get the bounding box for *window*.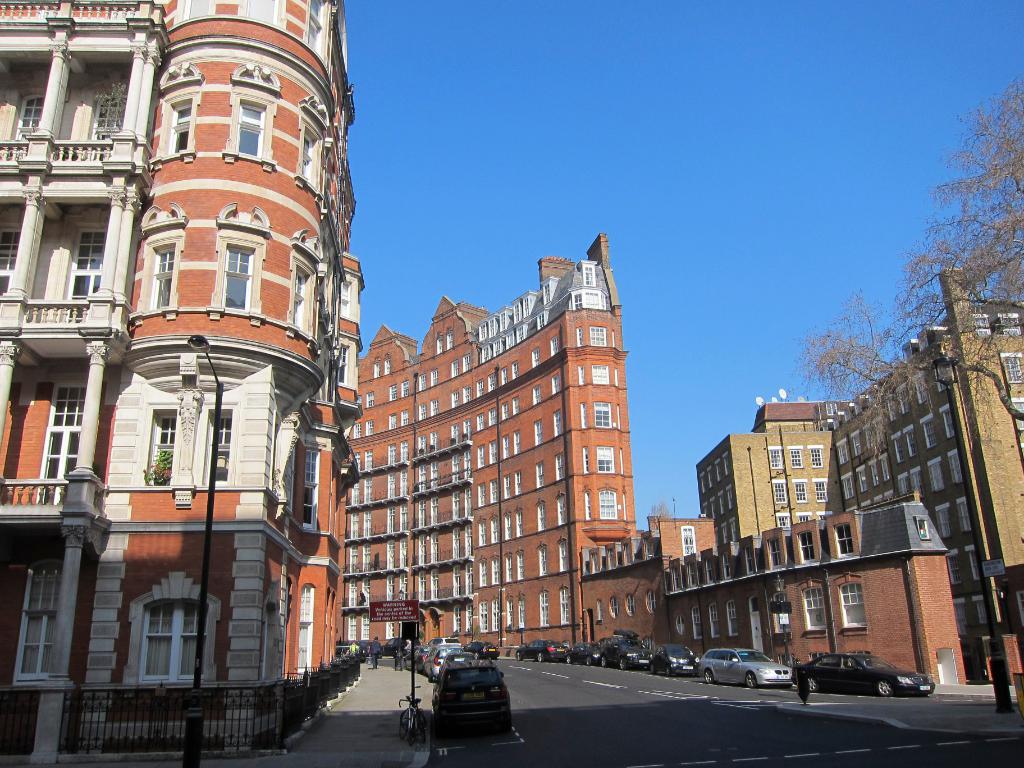
534, 384, 541, 404.
